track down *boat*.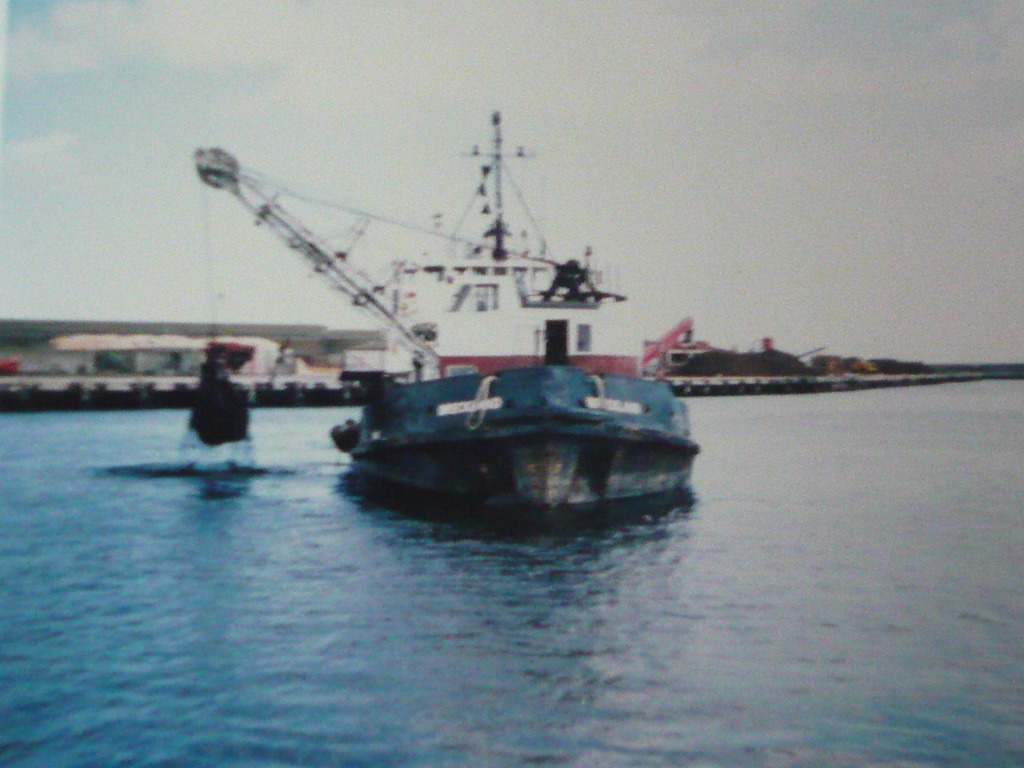
Tracked to bbox(295, 106, 751, 525).
